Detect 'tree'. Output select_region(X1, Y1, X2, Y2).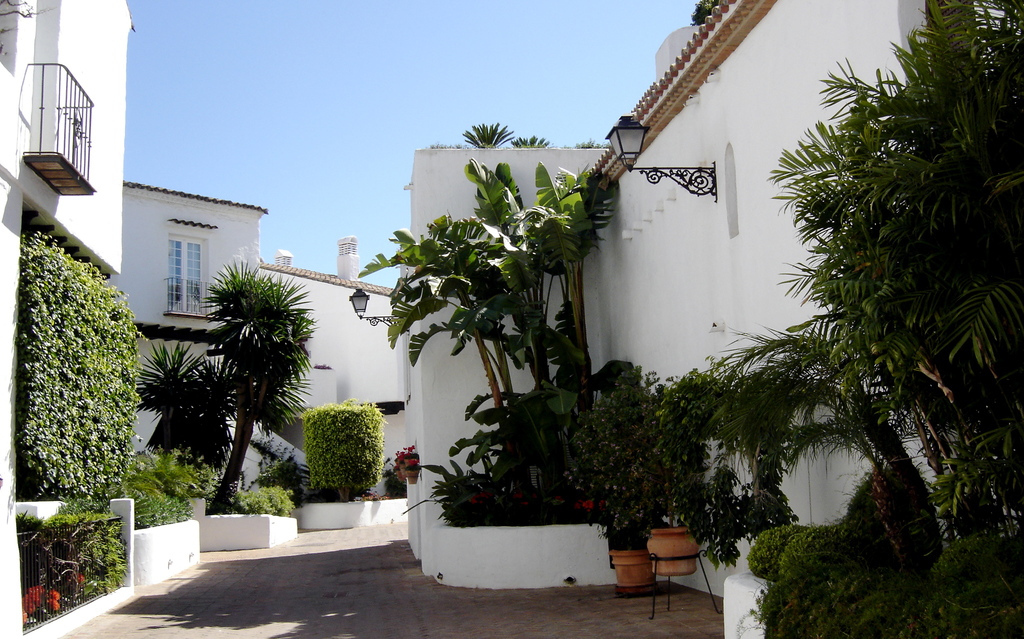
select_region(355, 156, 618, 506).
